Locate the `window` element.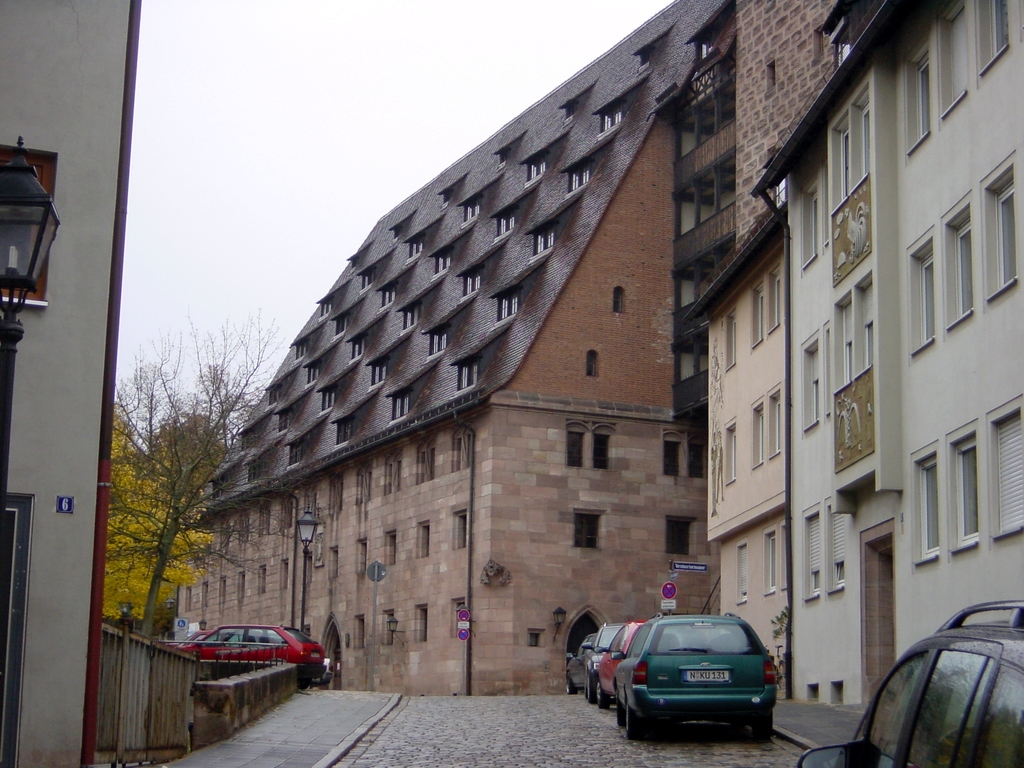
Element bbox: (left=461, top=266, right=484, bottom=302).
